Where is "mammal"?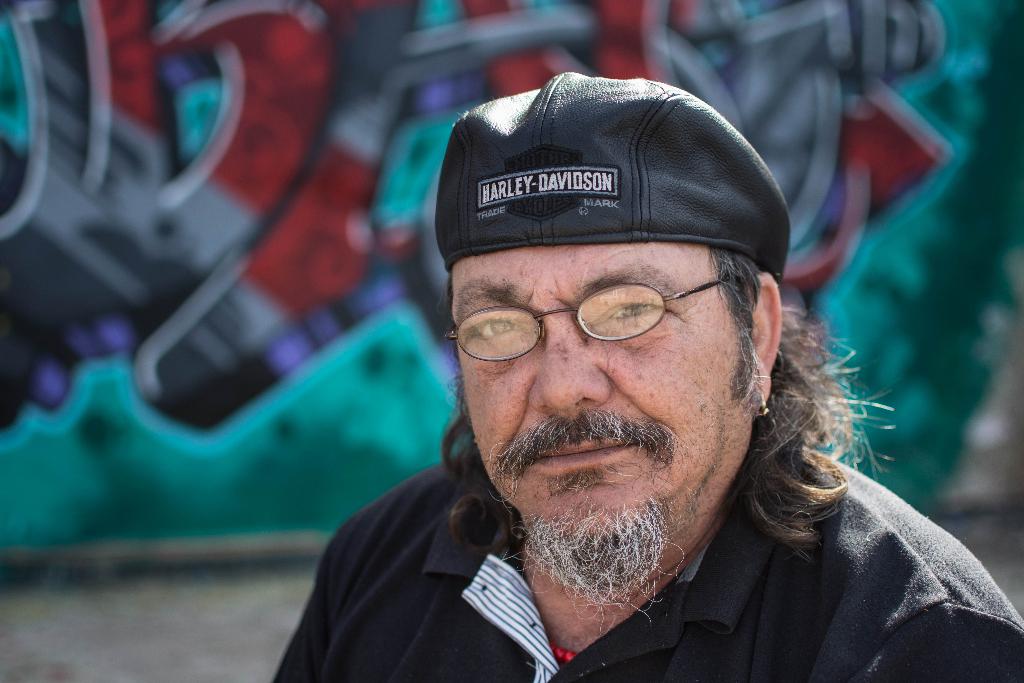
BBox(235, 110, 984, 682).
